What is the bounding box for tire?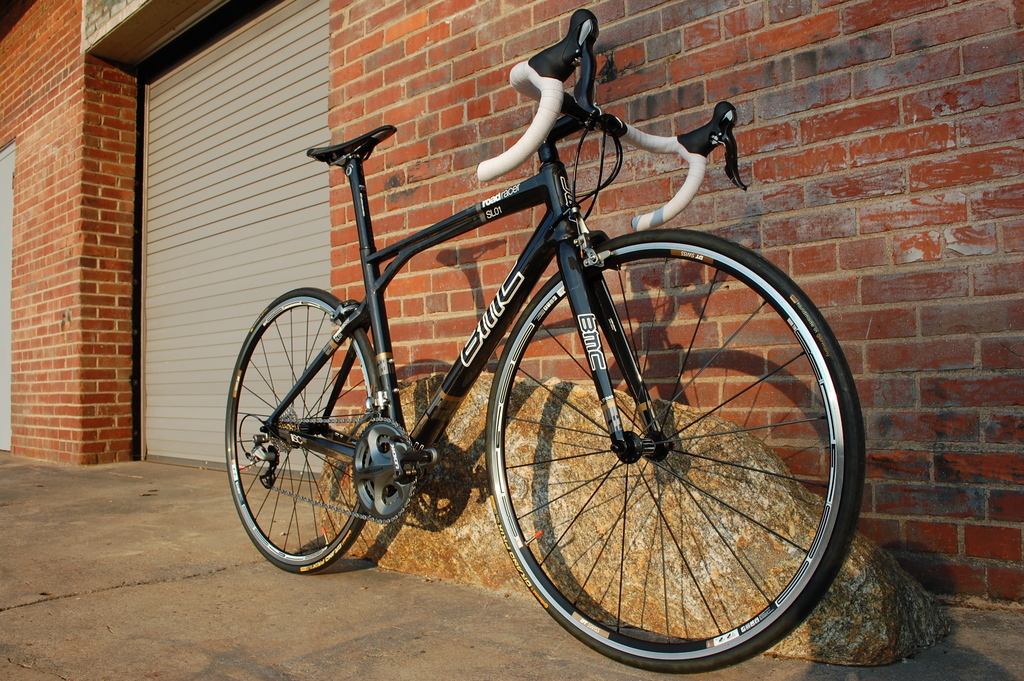
detection(487, 229, 862, 674).
